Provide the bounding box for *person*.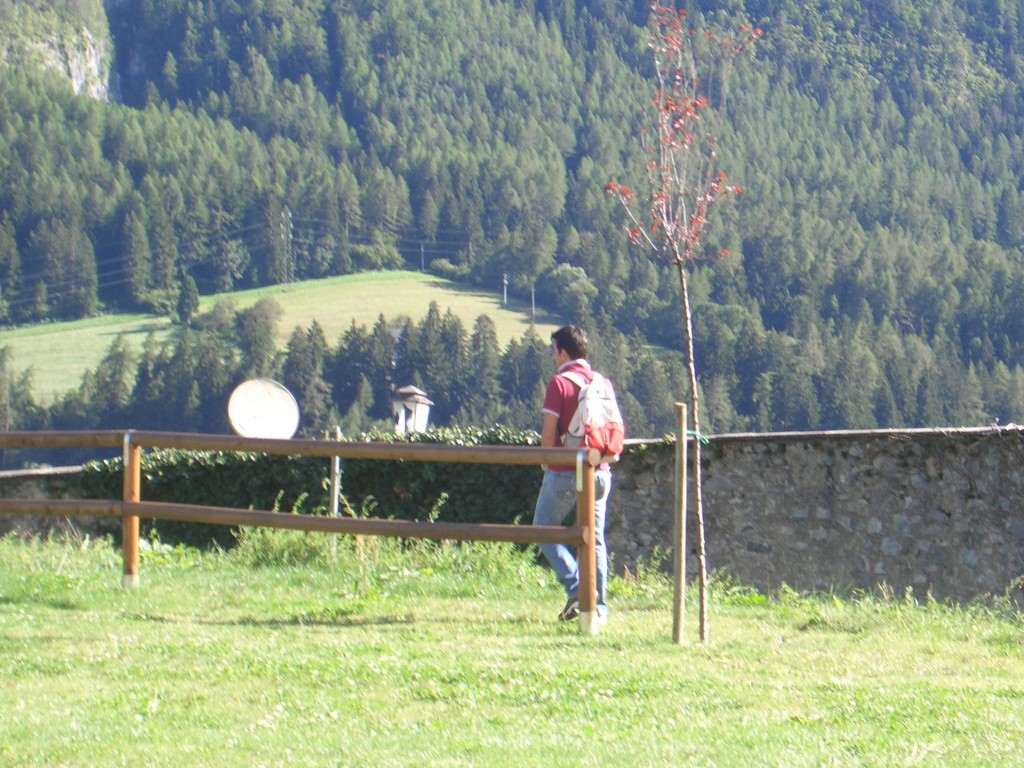
box(524, 314, 630, 625).
